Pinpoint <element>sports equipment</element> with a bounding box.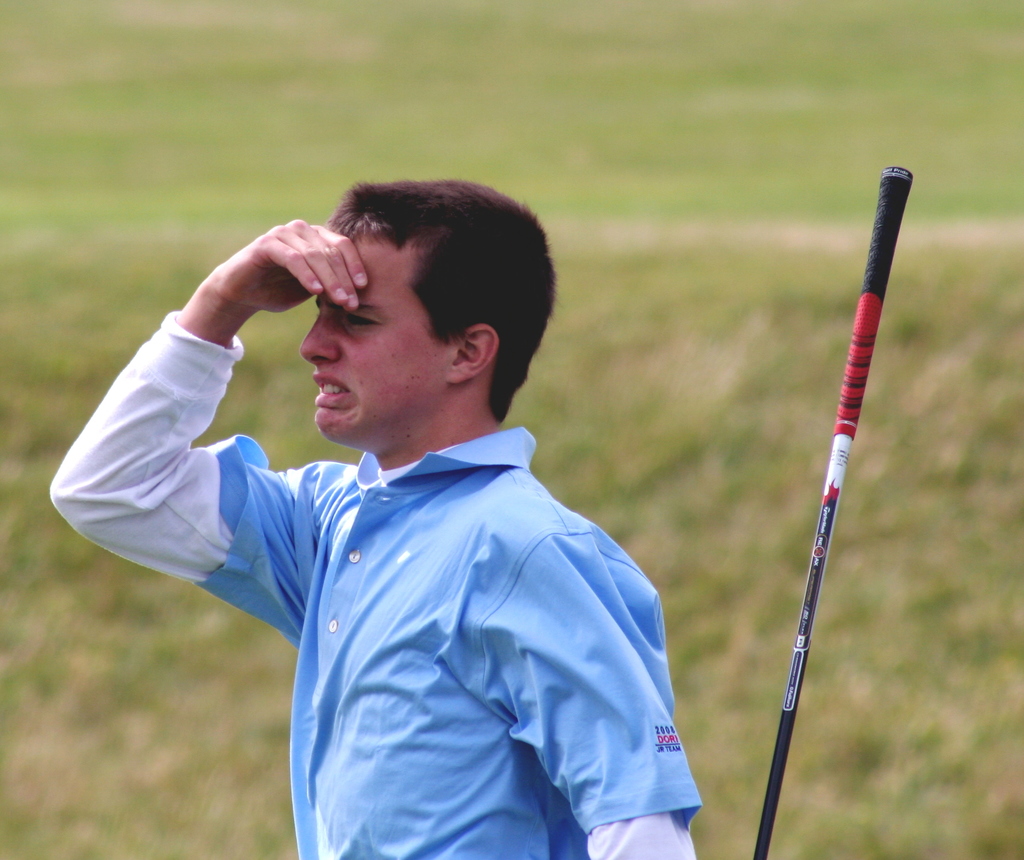
BBox(753, 164, 915, 859).
